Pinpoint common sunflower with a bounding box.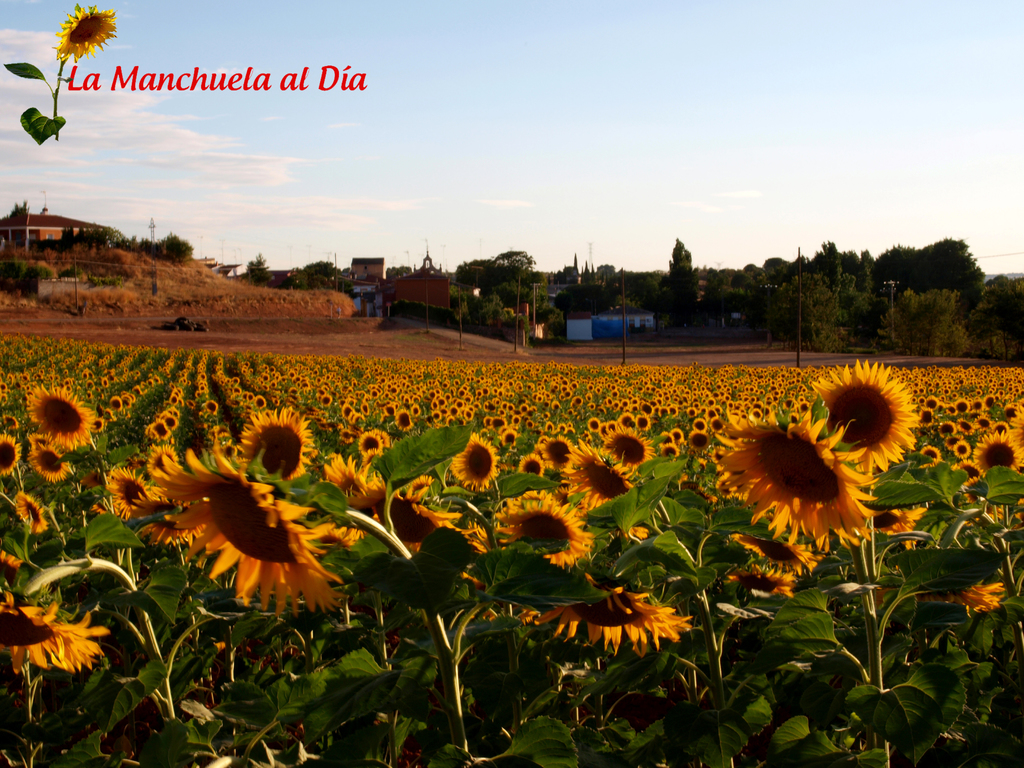
<box>108,470,138,527</box>.
